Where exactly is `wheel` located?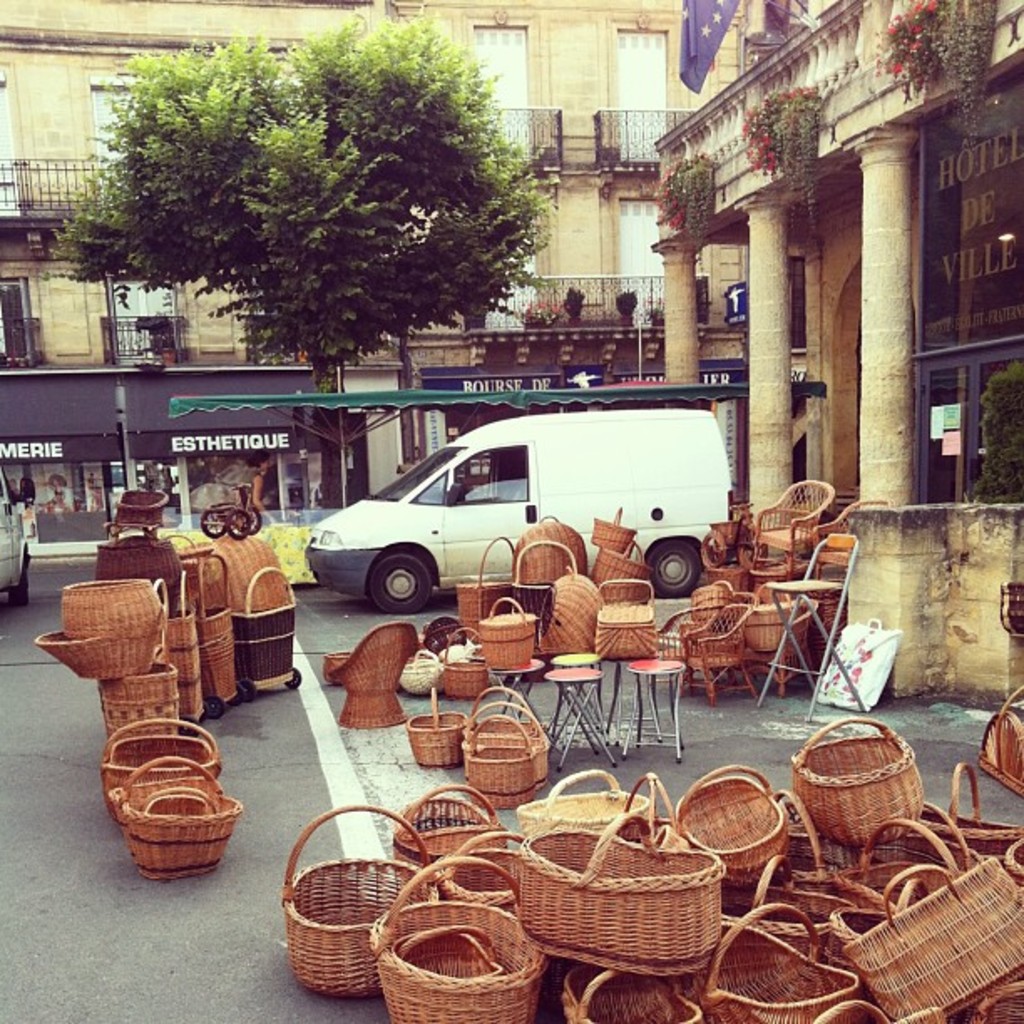
Its bounding box is {"left": 368, "top": 549, "right": 440, "bottom": 607}.
